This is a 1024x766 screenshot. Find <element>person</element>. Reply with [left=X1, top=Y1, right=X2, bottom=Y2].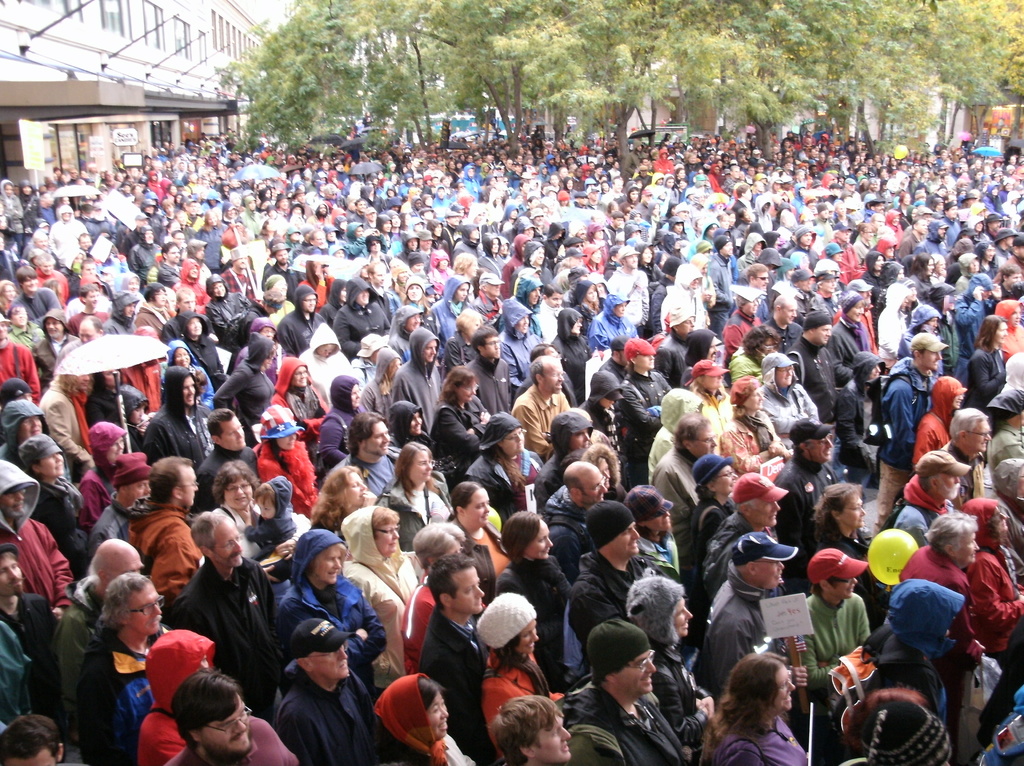
[left=659, top=407, right=728, bottom=529].
